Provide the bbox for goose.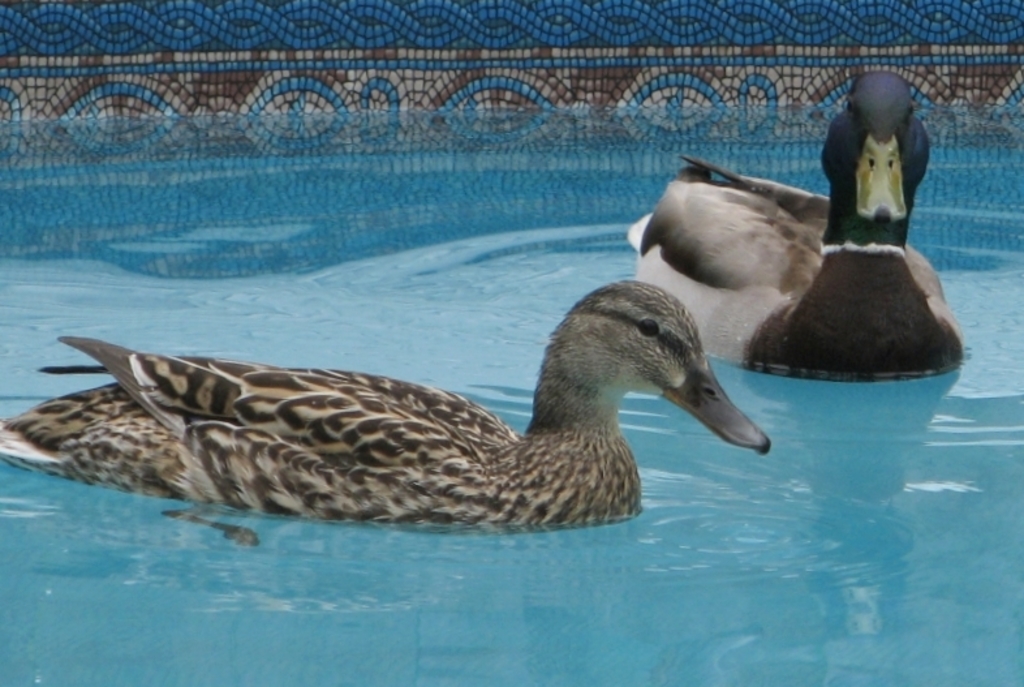
x1=0 y1=271 x2=774 y2=544.
